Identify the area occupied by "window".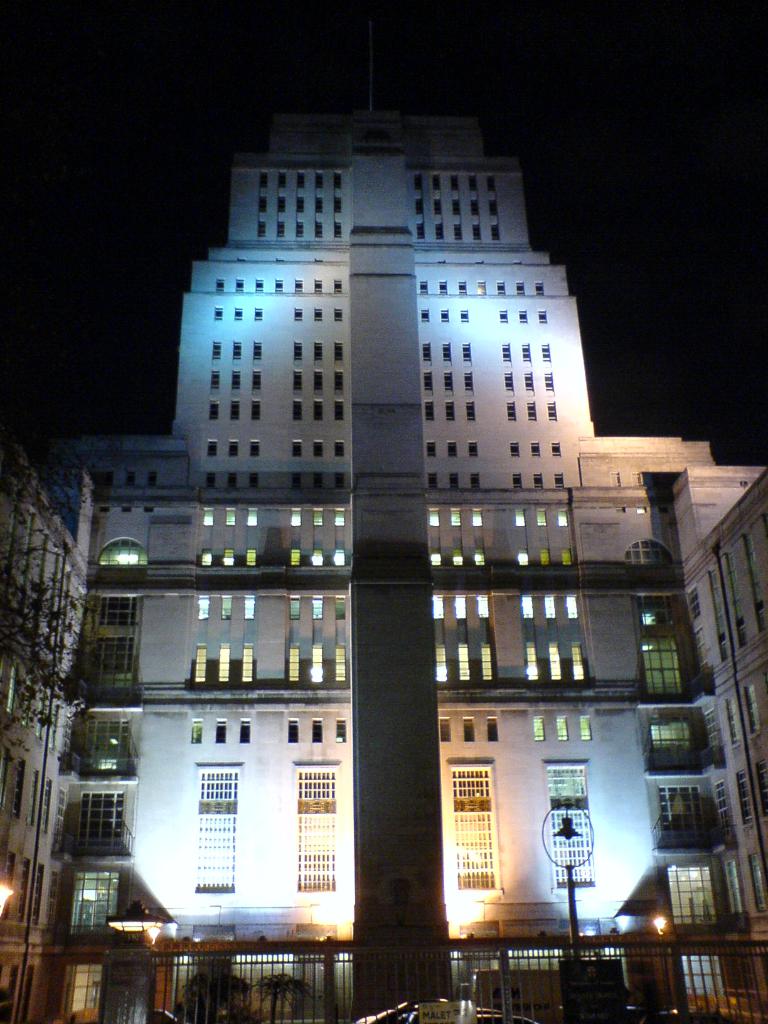
Area: (left=286, top=507, right=303, bottom=526).
